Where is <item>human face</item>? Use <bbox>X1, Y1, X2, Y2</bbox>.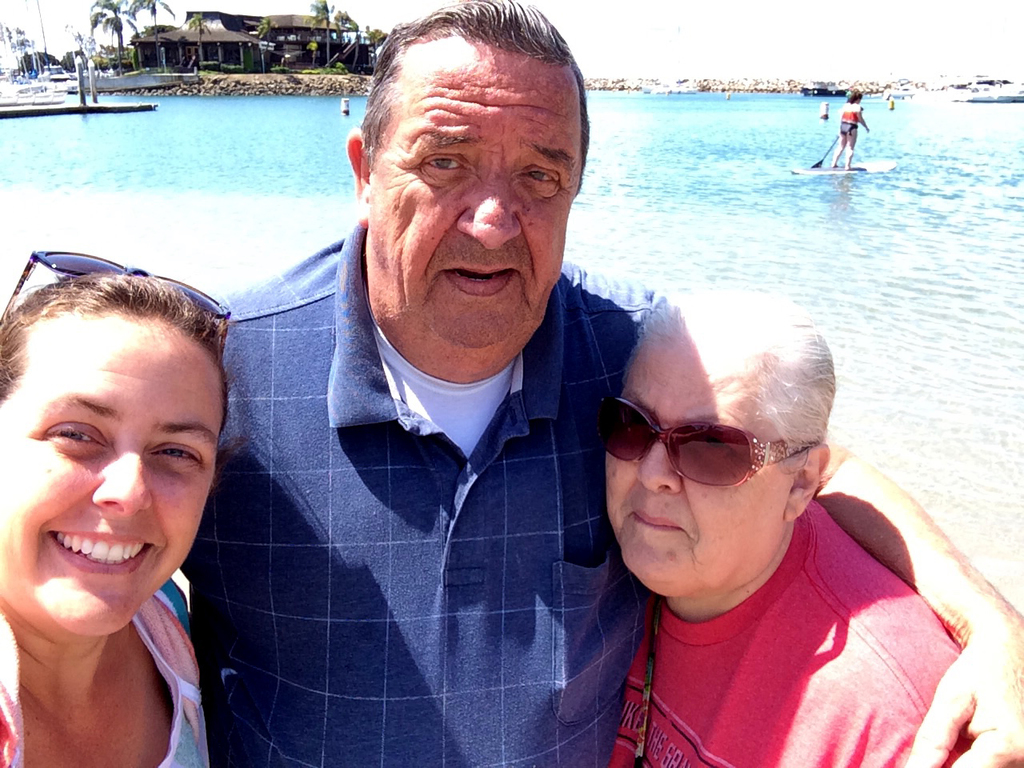
<bbox>0, 318, 214, 639</bbox>.
